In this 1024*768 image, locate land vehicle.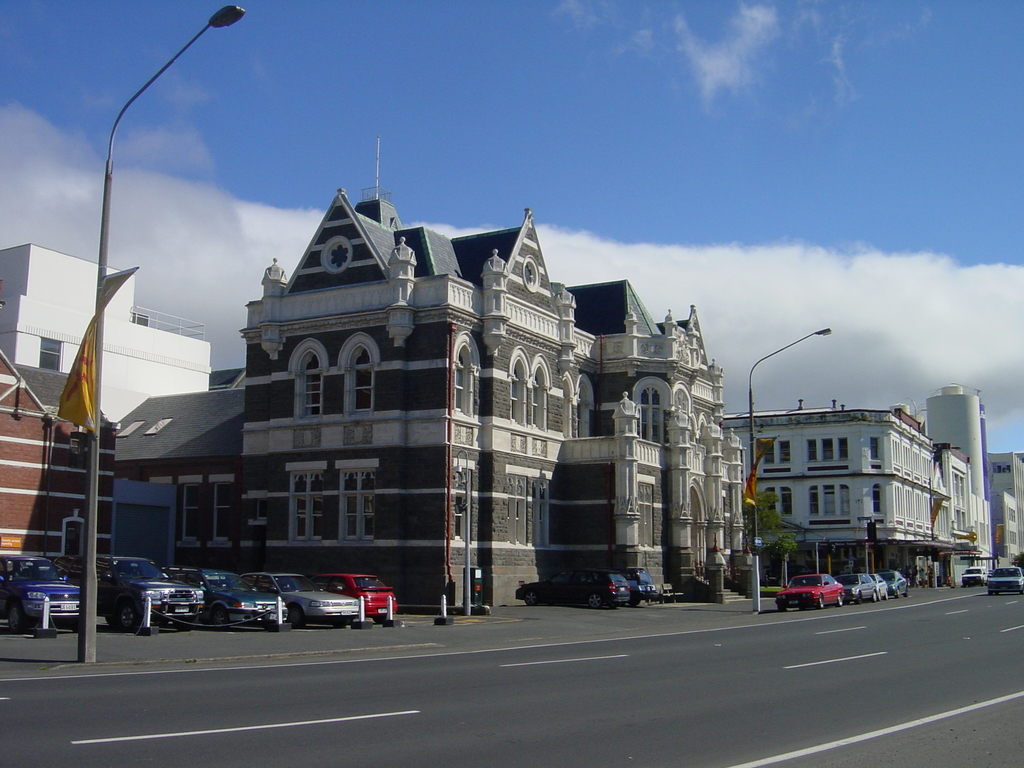
Bounding box: locate(516, 572, 634, 613).
